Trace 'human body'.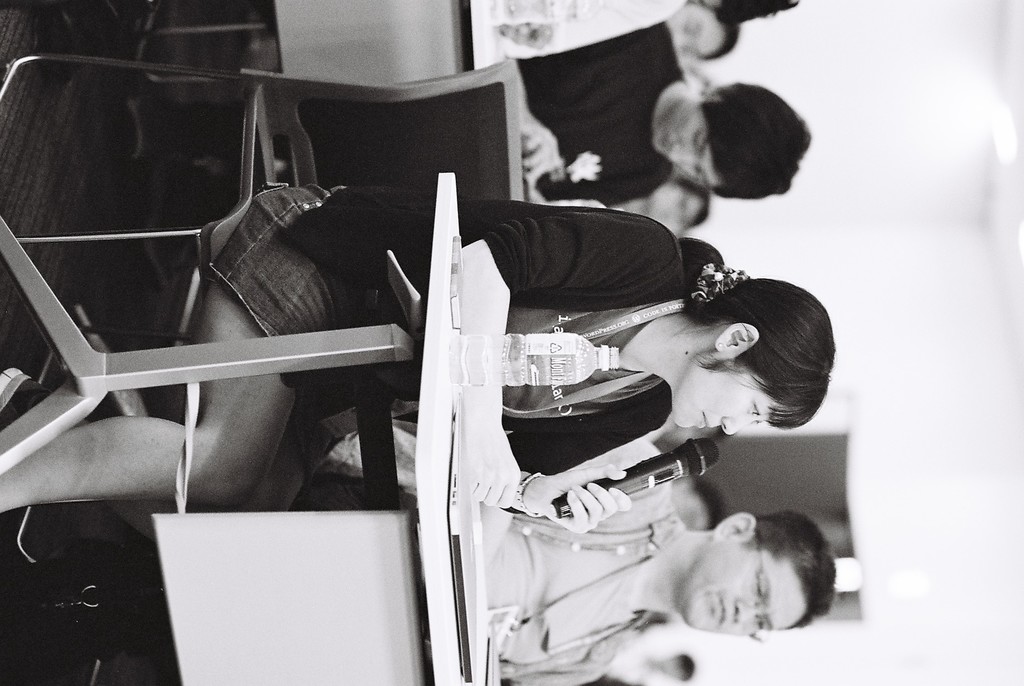
Traced to l=514, t=25, r=813, b=211.
